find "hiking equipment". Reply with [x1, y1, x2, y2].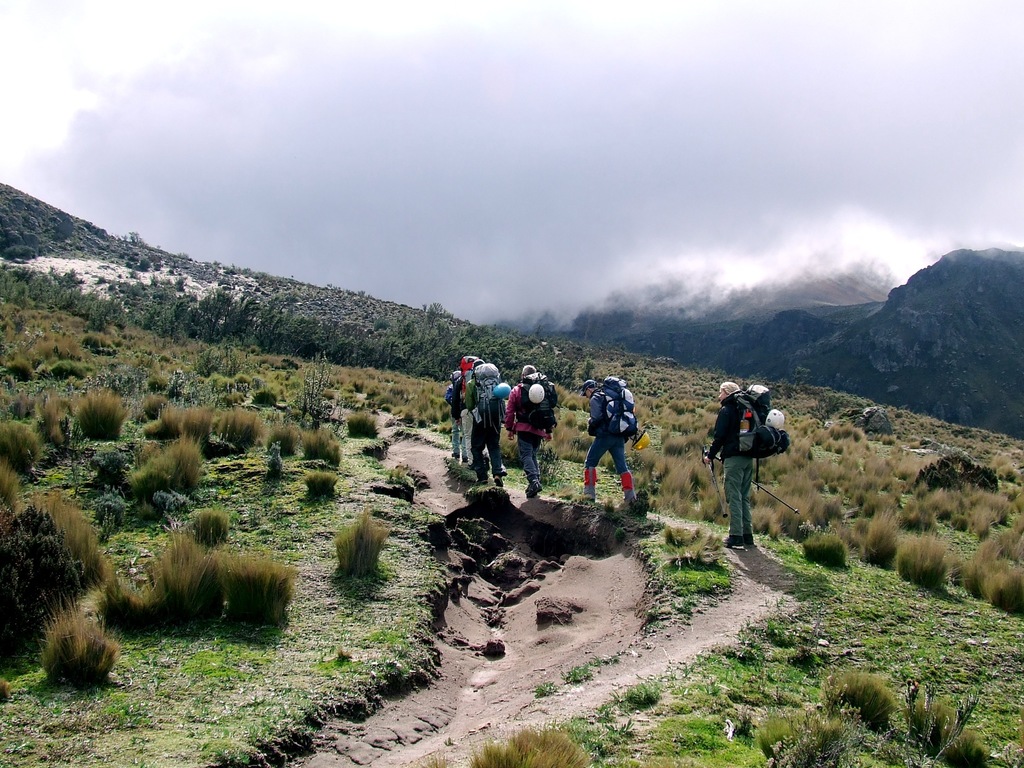
[515, 369, 557, 438].
